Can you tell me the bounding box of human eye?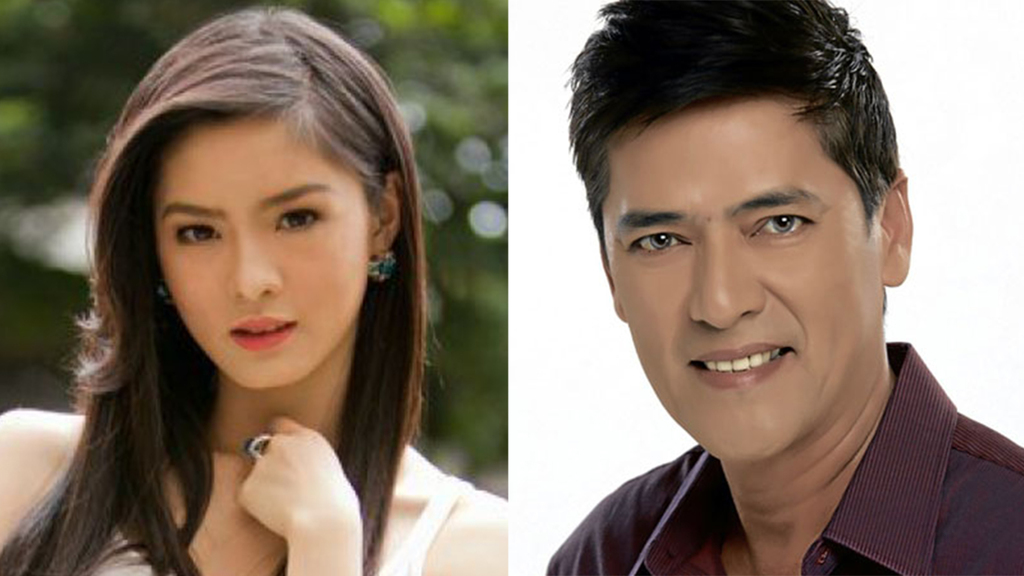
pyautogui.locateOnScreen(616, 224, 695, 261).
